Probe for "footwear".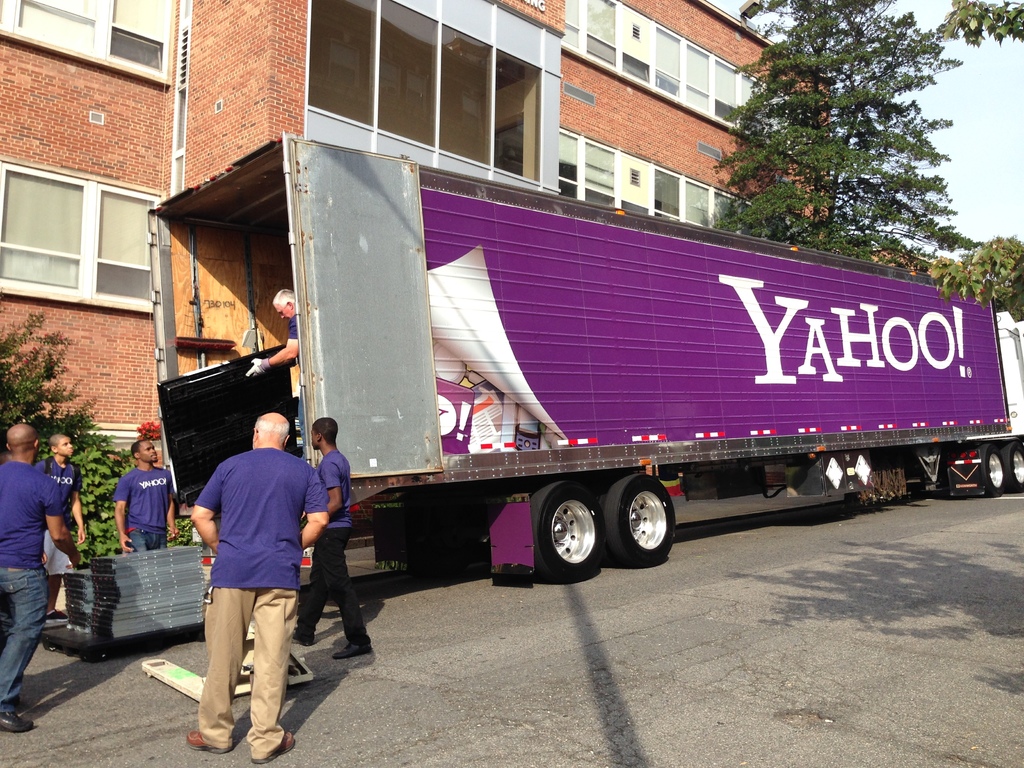
Probe result: locate(291, 636, 312, 647).
